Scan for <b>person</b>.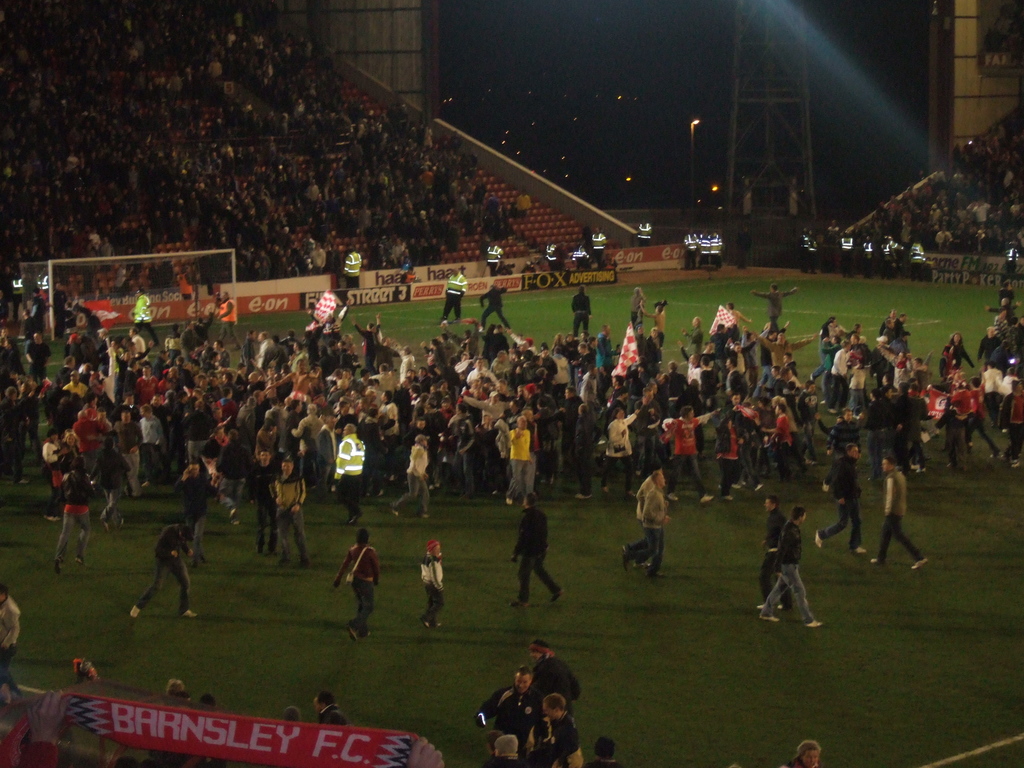
Scan result: (x1=682, y1=318, x2=701, y2=356).
